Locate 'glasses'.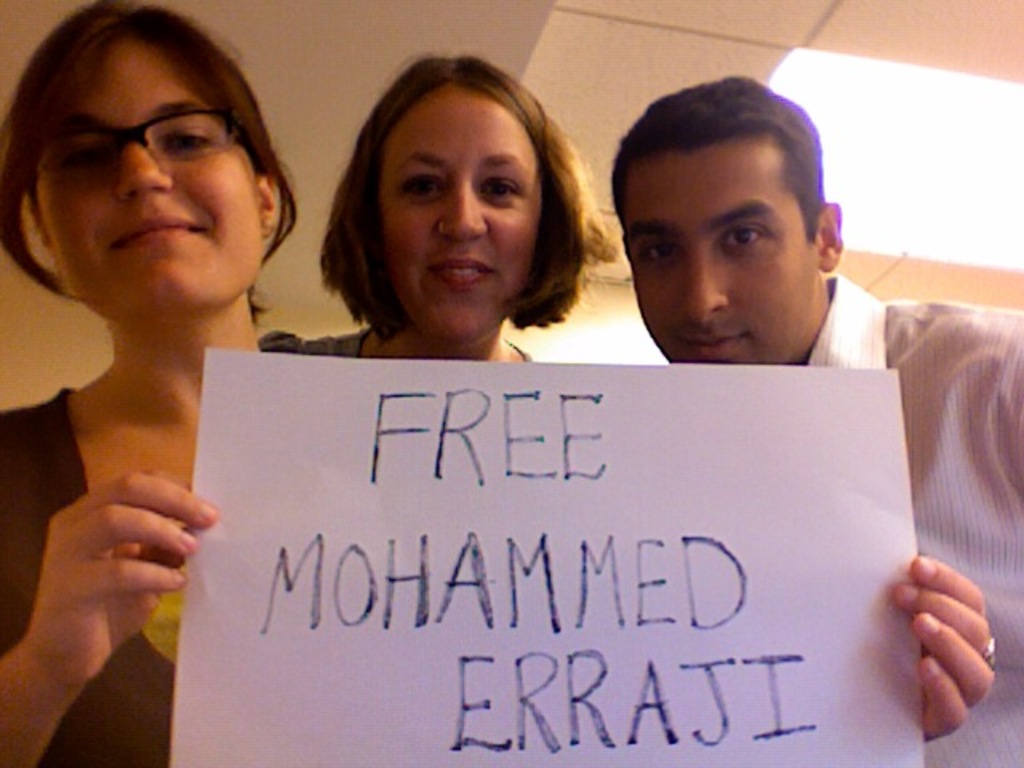
Bounding box: 32, 104, 248, 182.
